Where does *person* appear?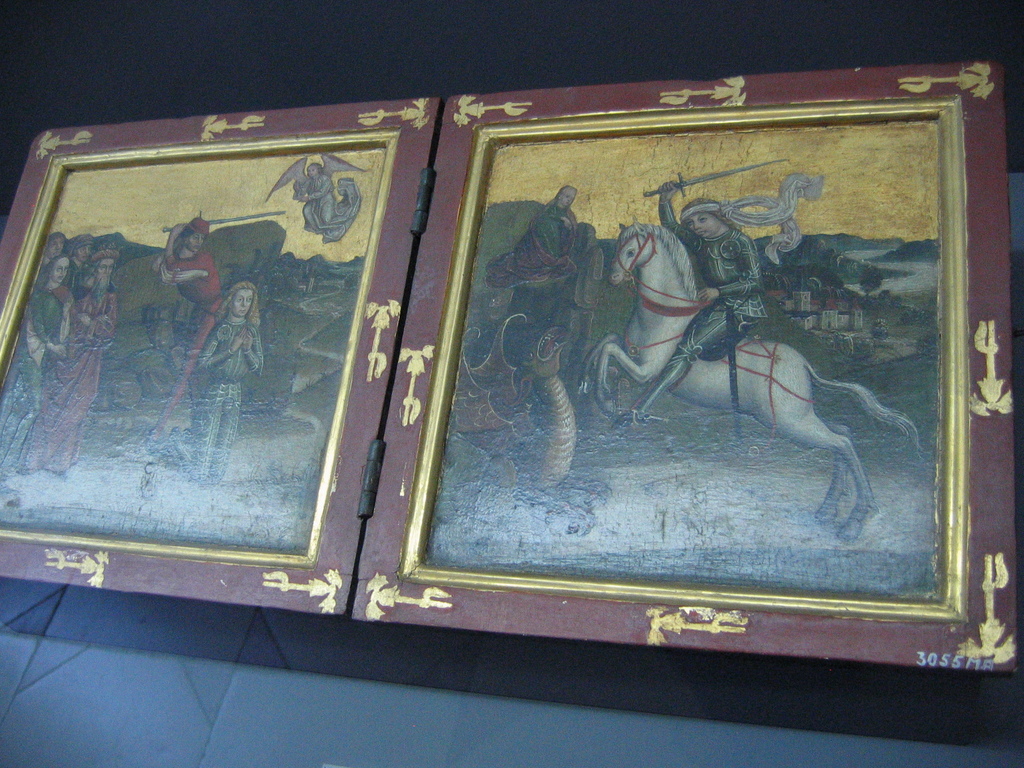
Appears at region(156, 211, 220, 433).
